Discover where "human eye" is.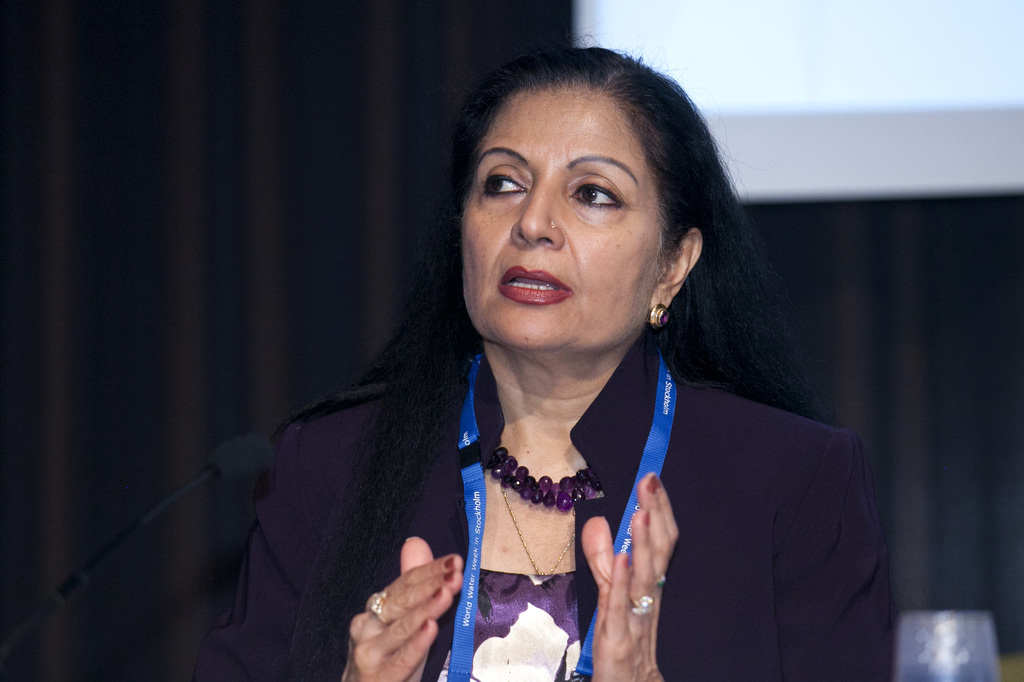
Discovered at box(559, 153, 644, 223).
